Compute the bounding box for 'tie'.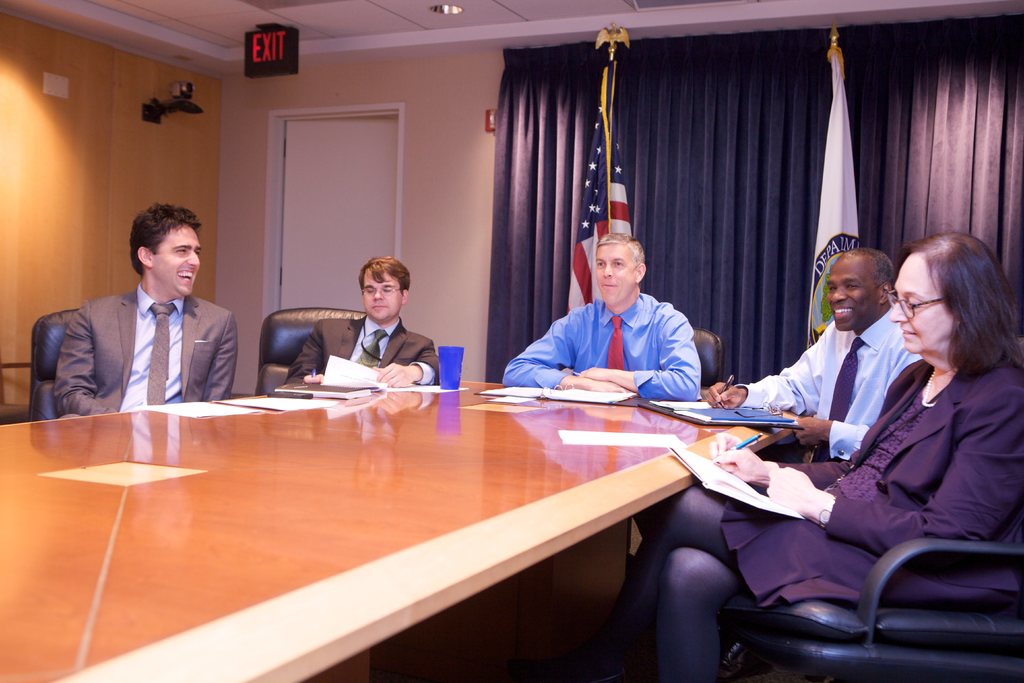
locate(353, 331, 387, 366).
